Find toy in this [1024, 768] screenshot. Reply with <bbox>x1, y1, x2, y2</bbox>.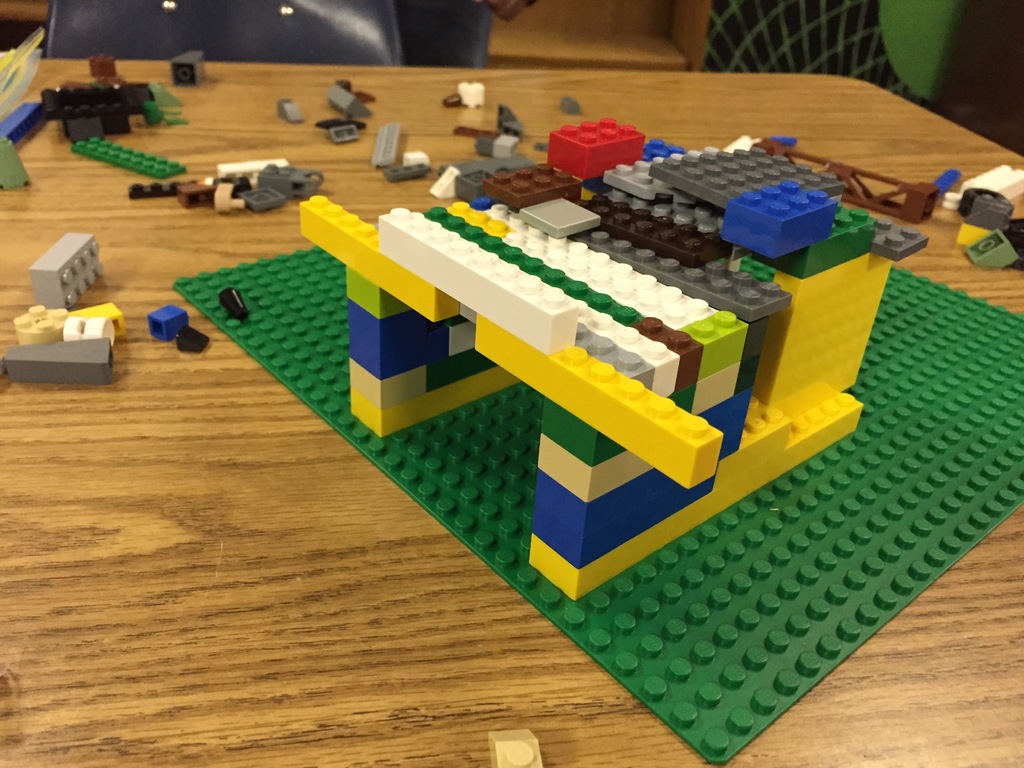
<bbox>372, 124, 401, 166</bbox>.
